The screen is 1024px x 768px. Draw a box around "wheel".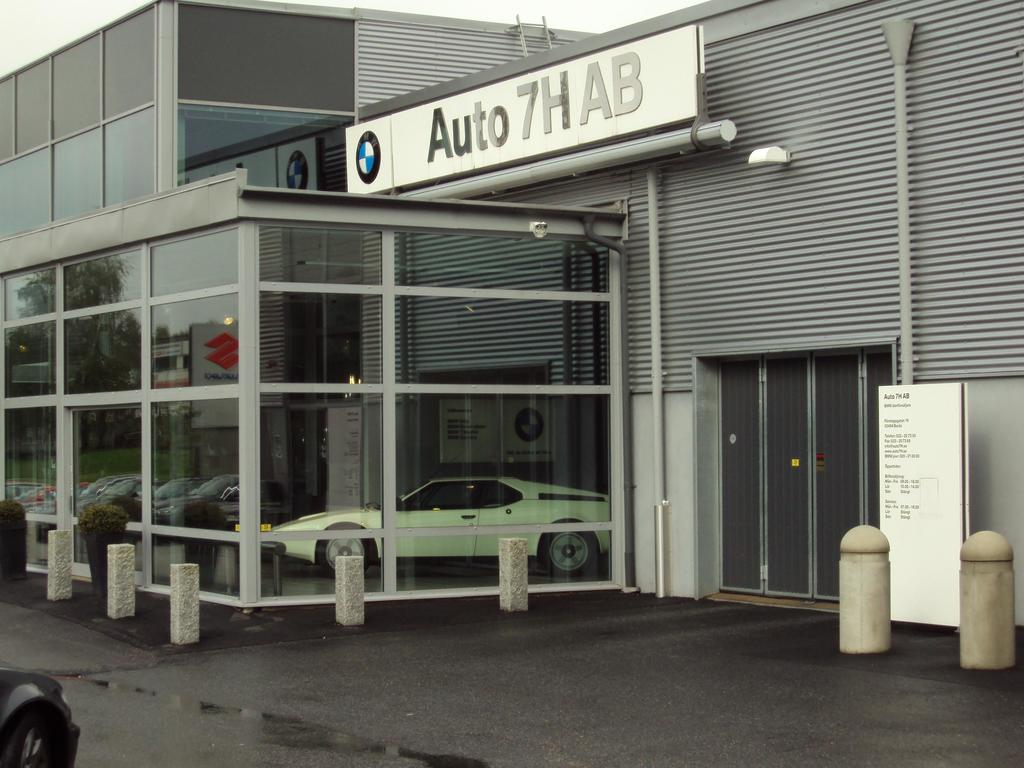
1 713 57 767.
